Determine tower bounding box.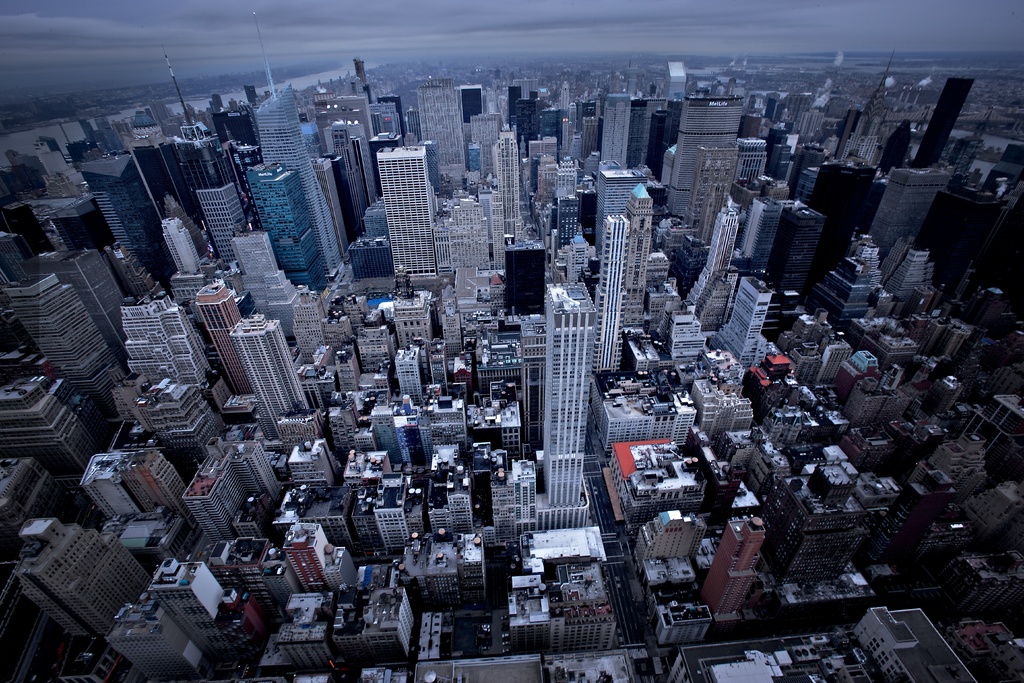
Determined: bbox=[543, 285, 595, 504].
